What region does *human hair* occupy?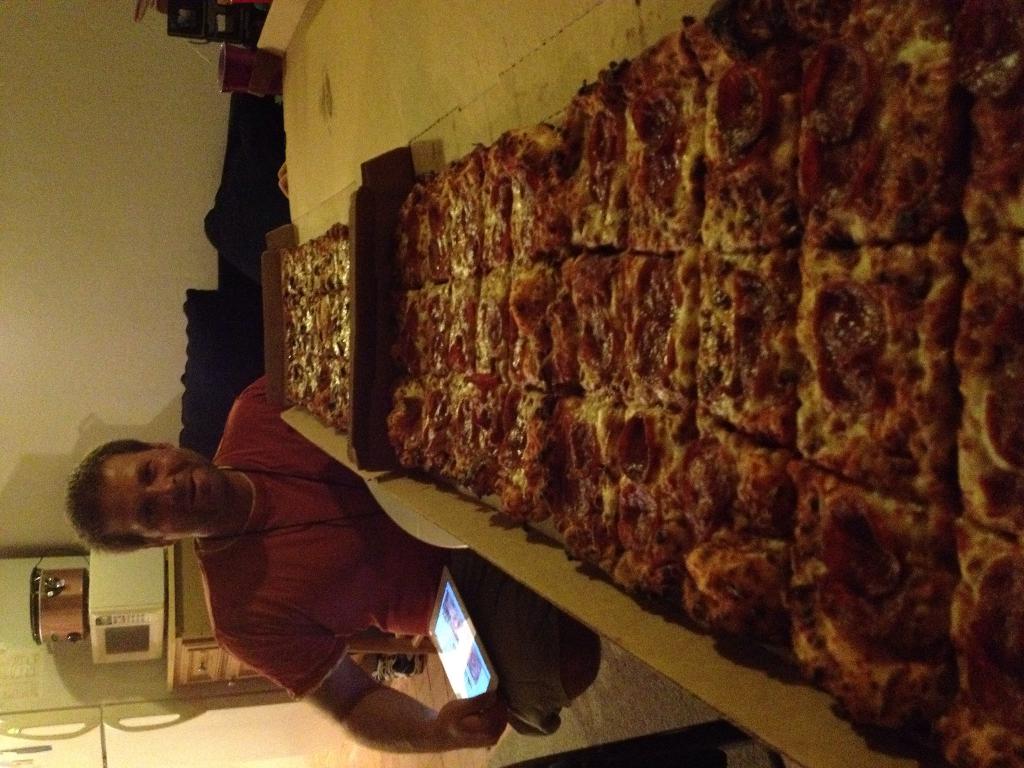
detection(72, 440, 216, 550).
